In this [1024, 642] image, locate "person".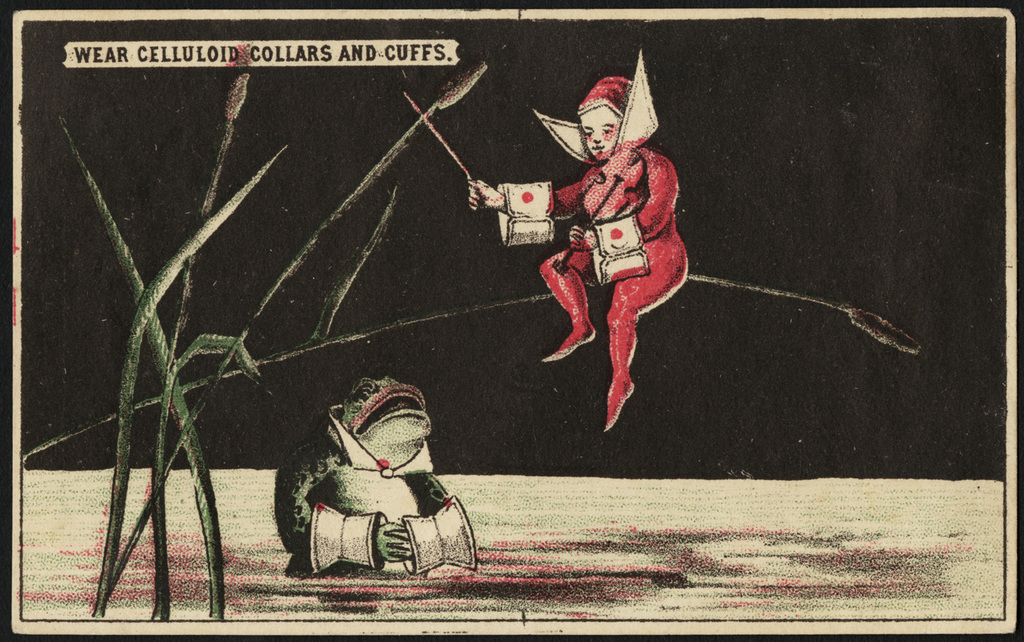
Bounding box: [537,66,687,424].
